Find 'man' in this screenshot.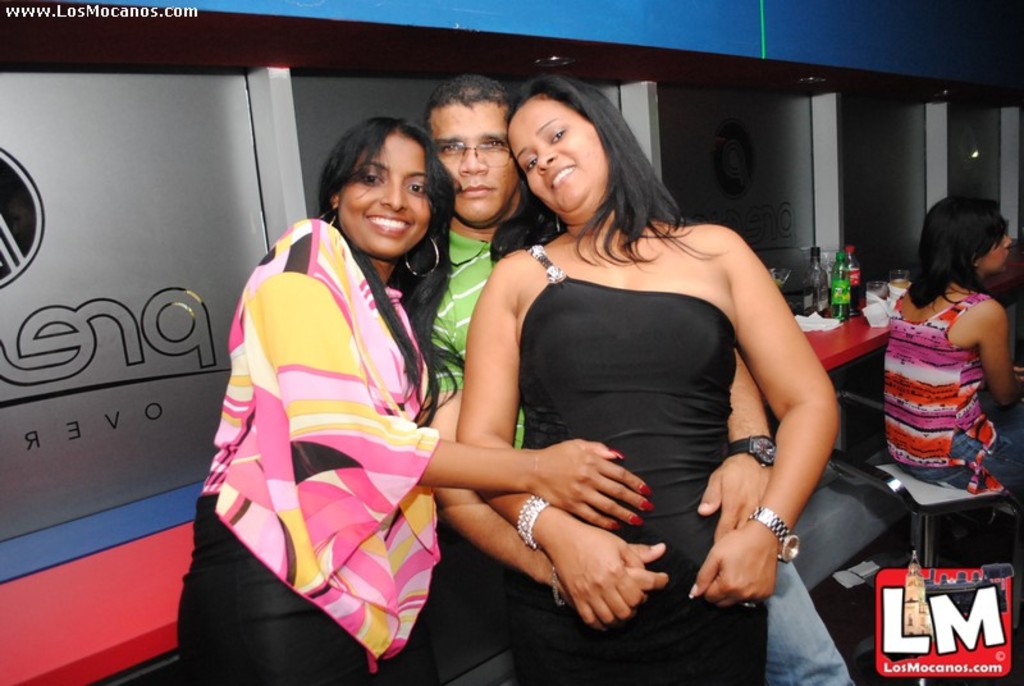
The bounding box for 'man' is <bbox>399, 64, 856, 685</bbox>.
